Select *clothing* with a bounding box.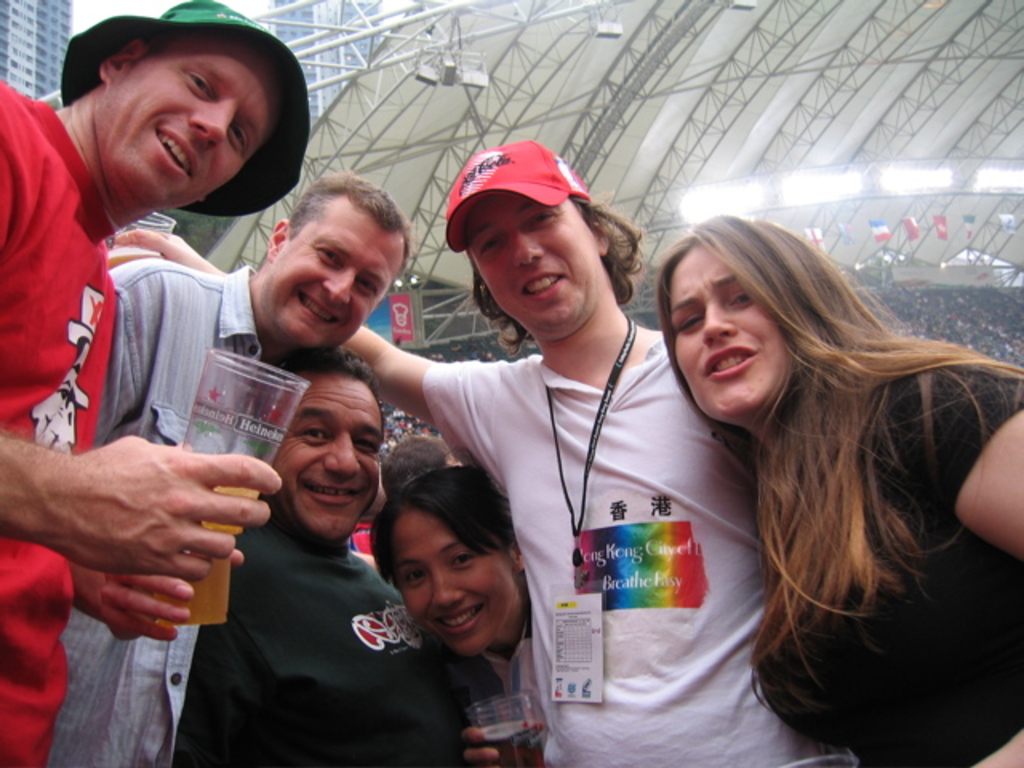
(149, 397, 454, 763).
